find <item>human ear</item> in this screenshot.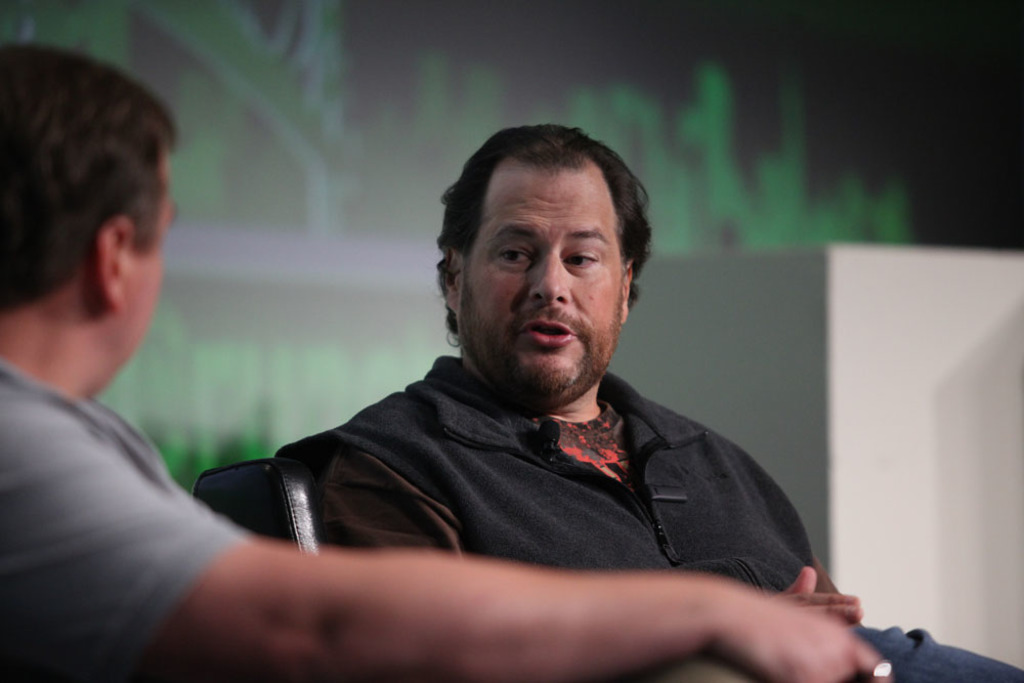
The bounding box for <item>human ear</item> is x1=439, y1=251, x2=465, y2=321.
